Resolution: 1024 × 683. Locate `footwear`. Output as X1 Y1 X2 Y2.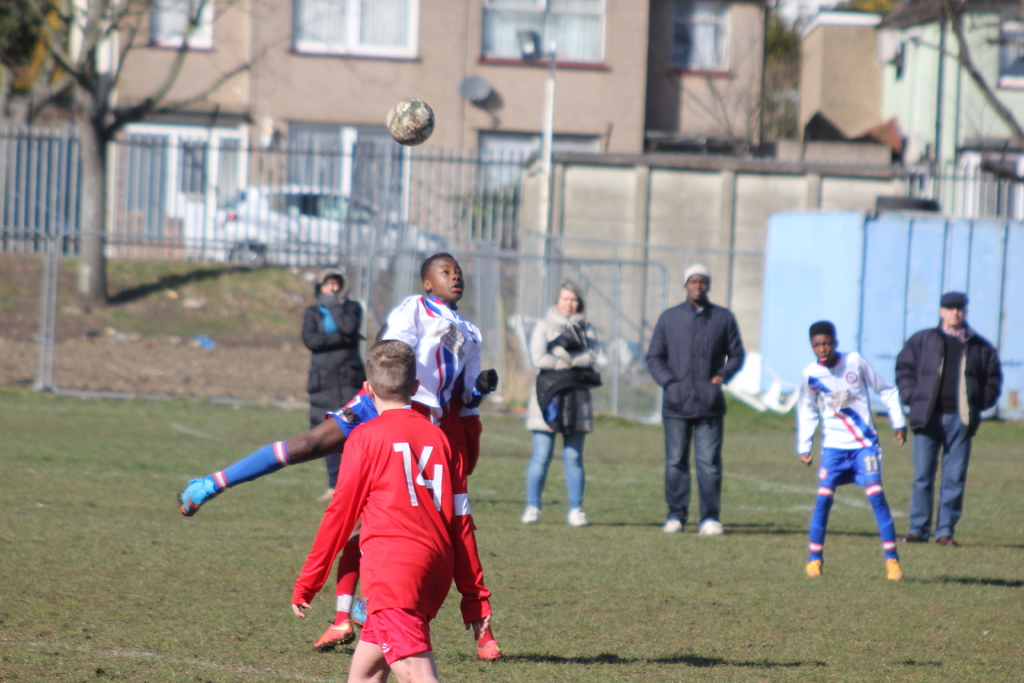
659 518 685 536.
